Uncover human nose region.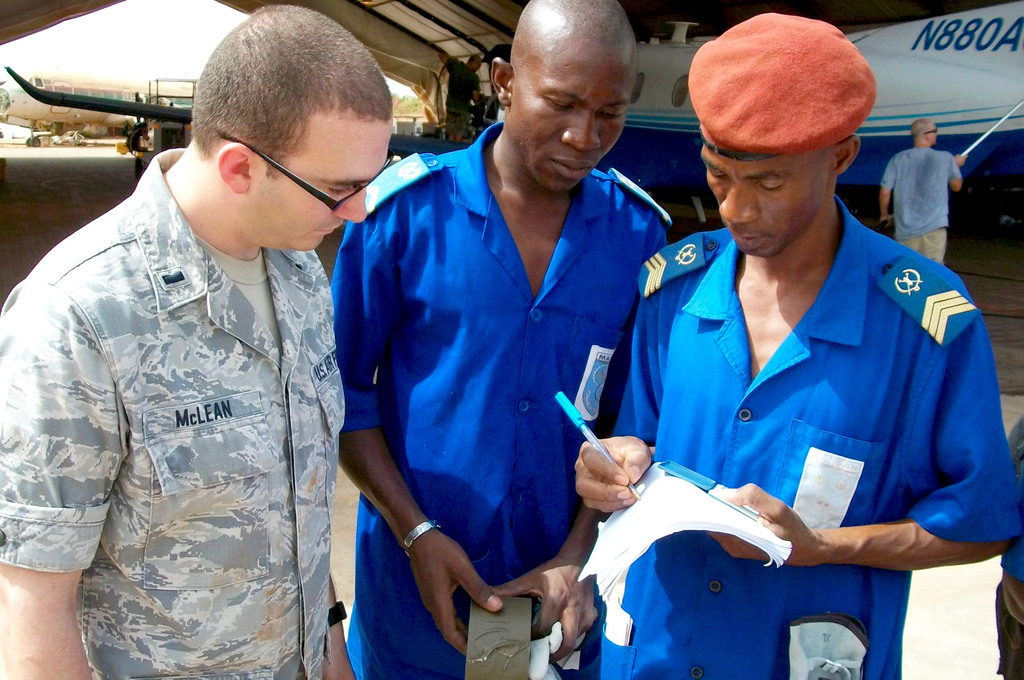
Uncovered: [left=718, top=180, right=763, bottom=225].
